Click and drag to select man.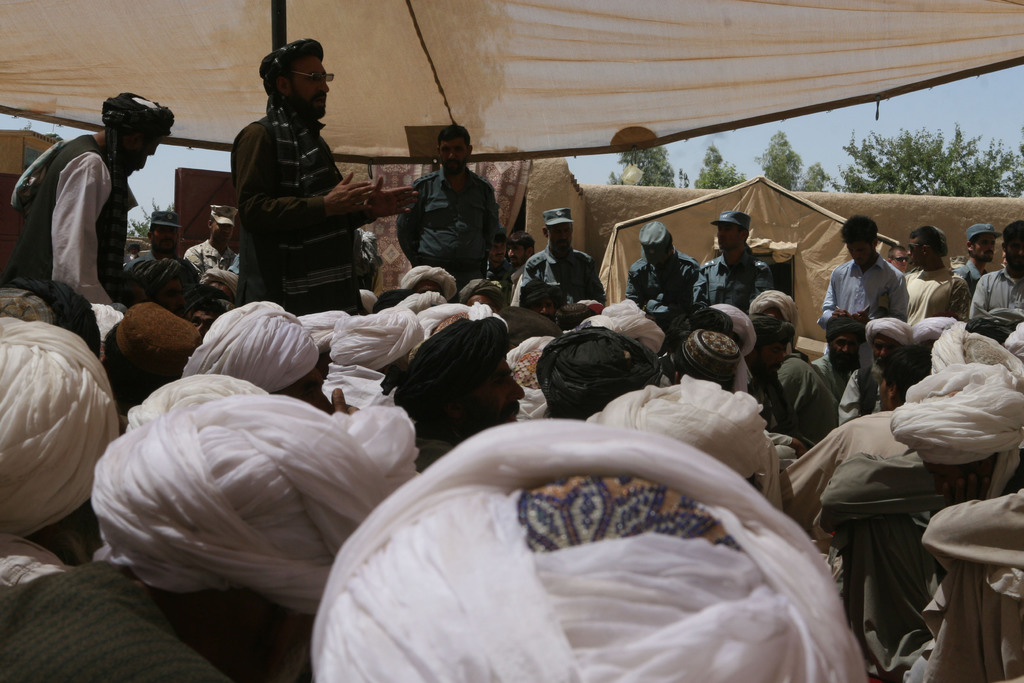
Selection: <box>175,202,248,279</box>.
